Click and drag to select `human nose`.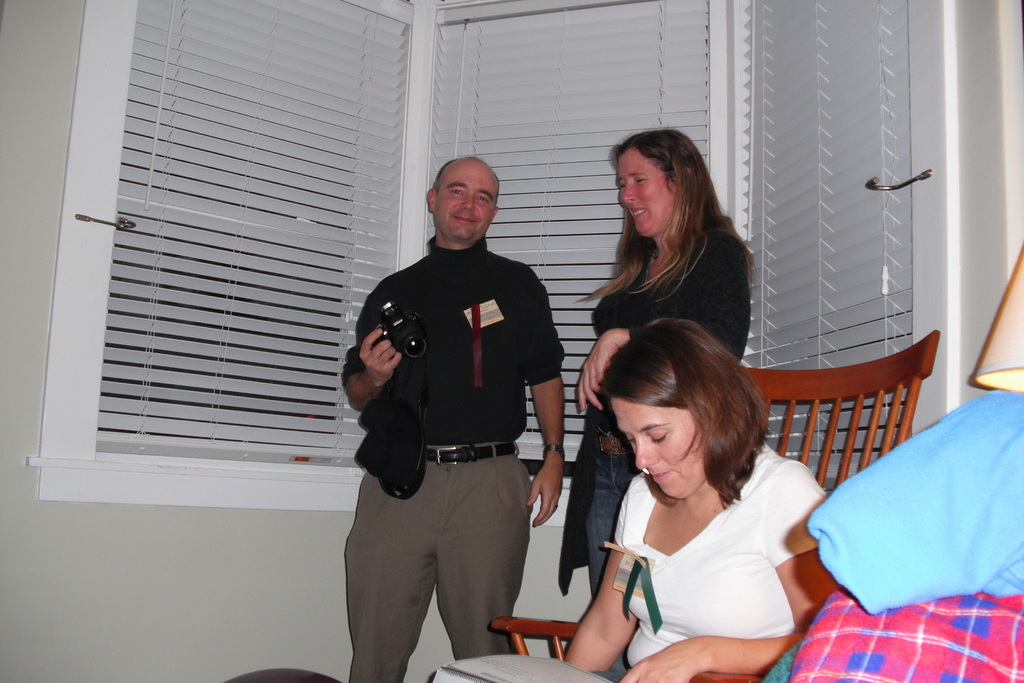
Selection: (461, 193, 472, 210).
